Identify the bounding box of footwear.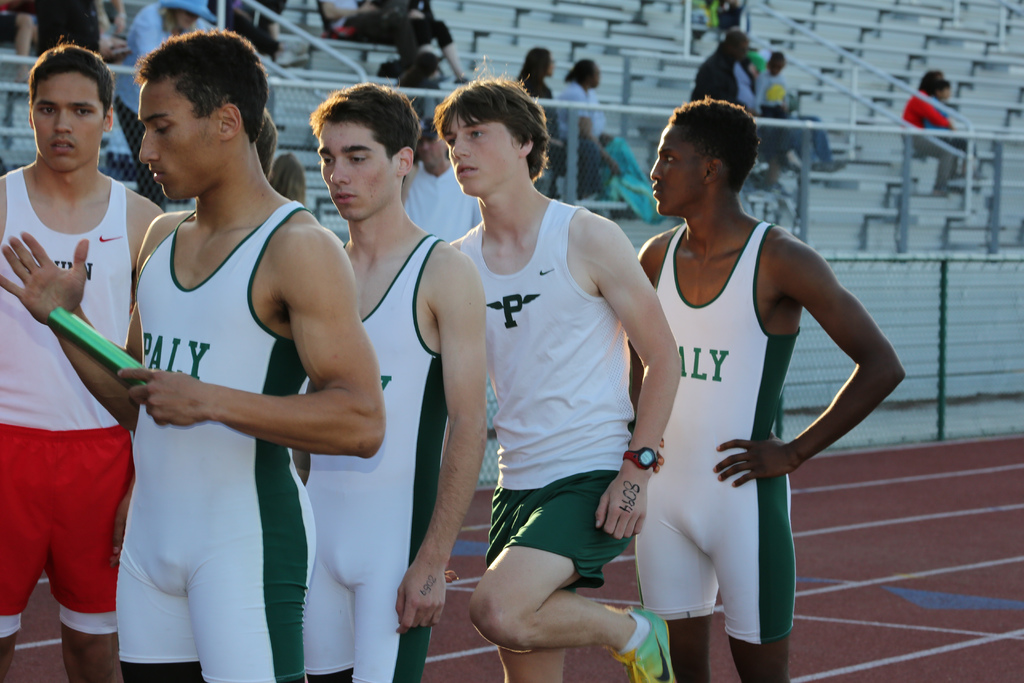
{"left": 611, "top": 607, "right": 680, "bottom": 682}.
